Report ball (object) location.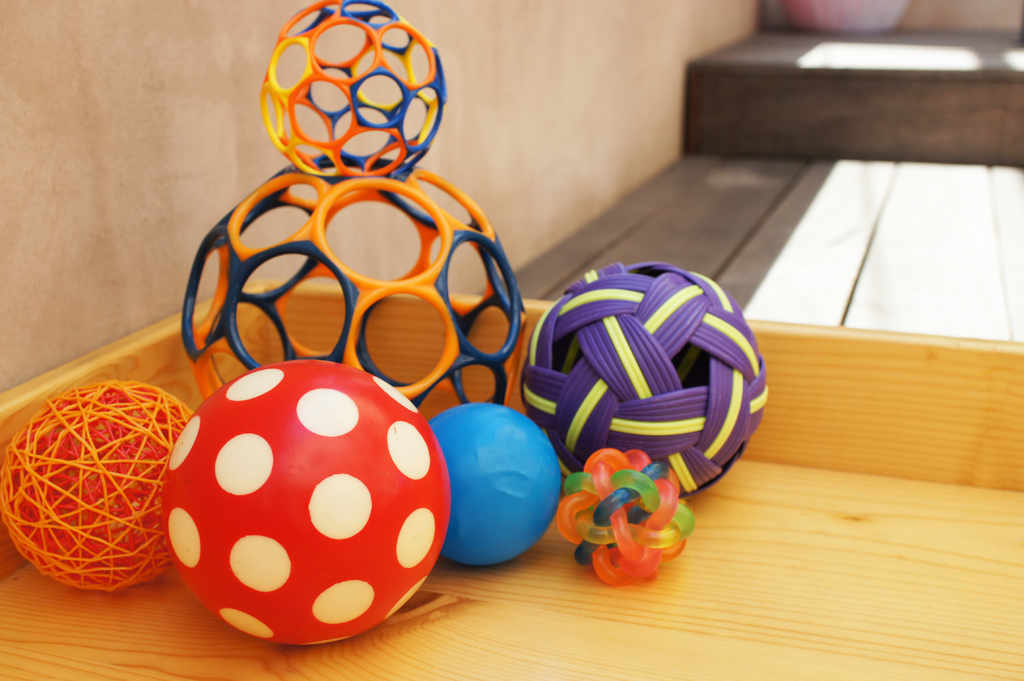
Report: (557,448,696,586).
